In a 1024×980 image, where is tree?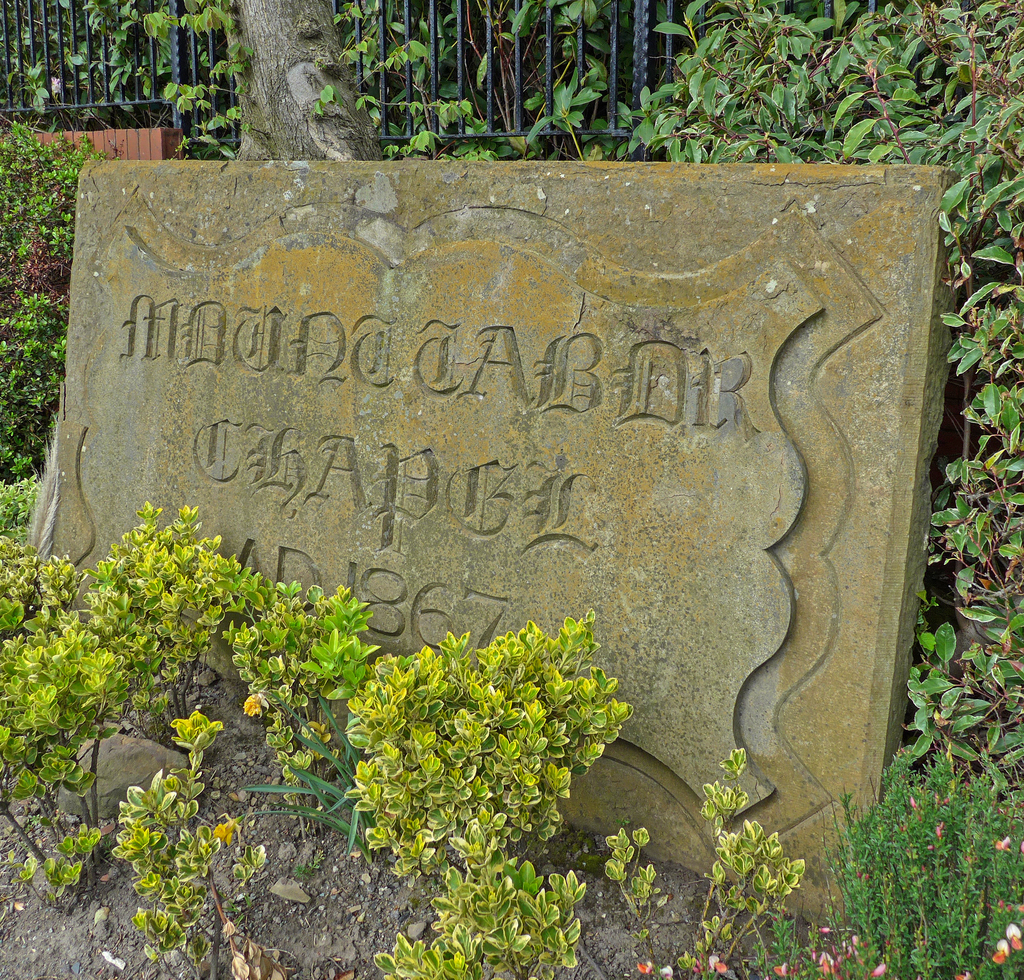
<box>206,0,380,163</box>.
